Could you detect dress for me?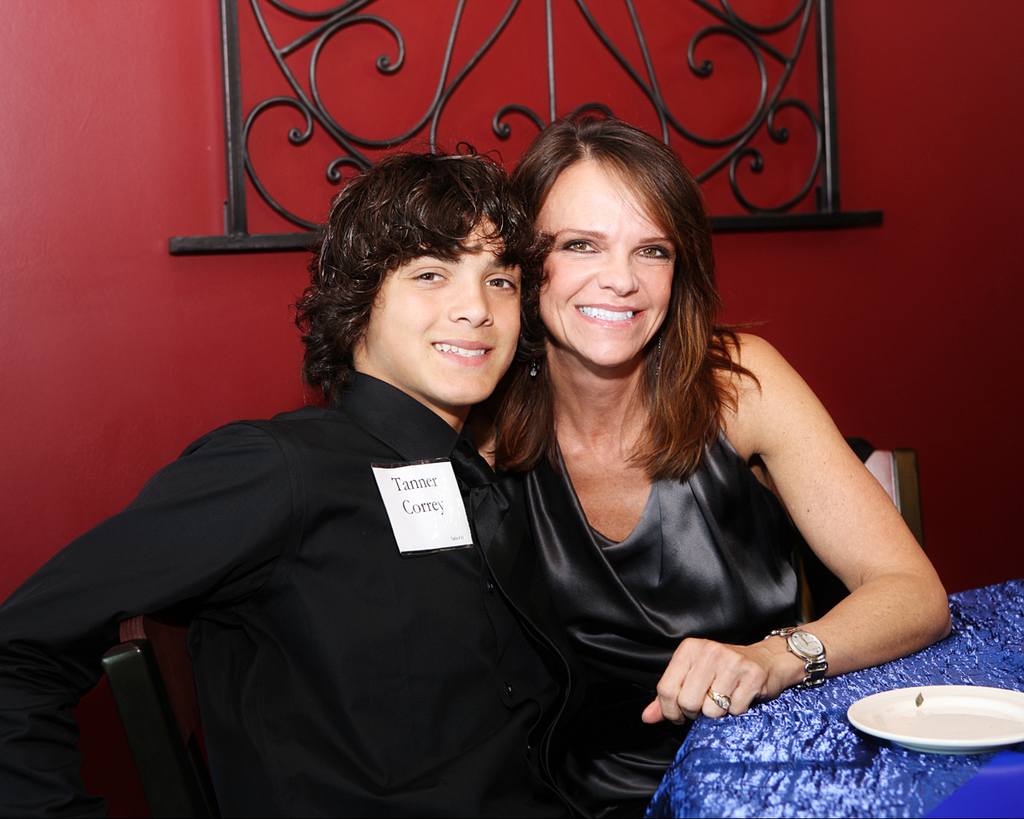
Detection result: [493,353,846,818].
